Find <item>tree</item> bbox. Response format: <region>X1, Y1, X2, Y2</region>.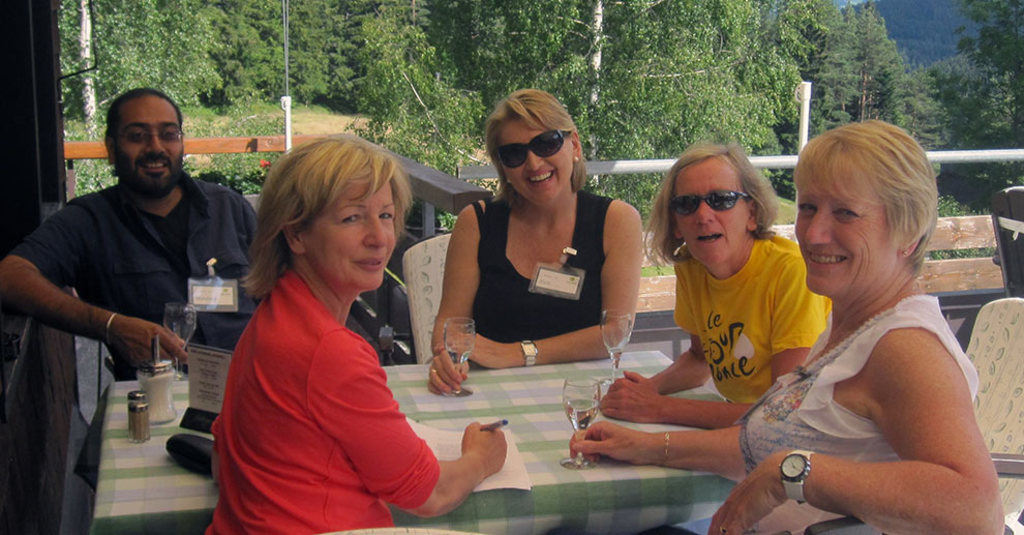
<region>351, 0, 801, 244</region>.
